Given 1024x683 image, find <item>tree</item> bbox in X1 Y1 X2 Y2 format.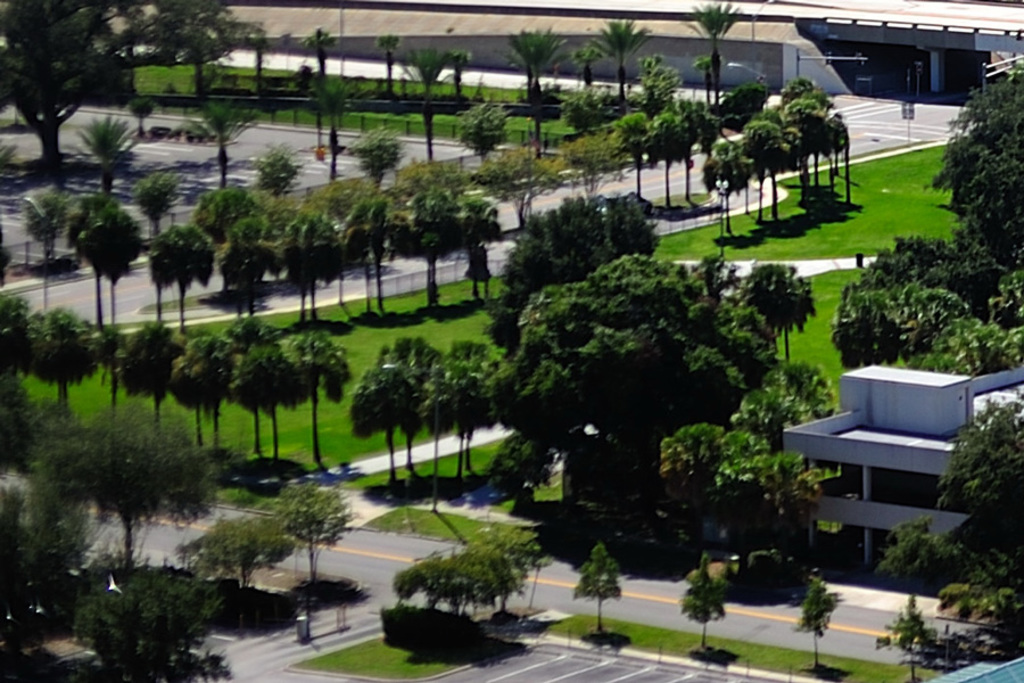
576 542 621 633.
